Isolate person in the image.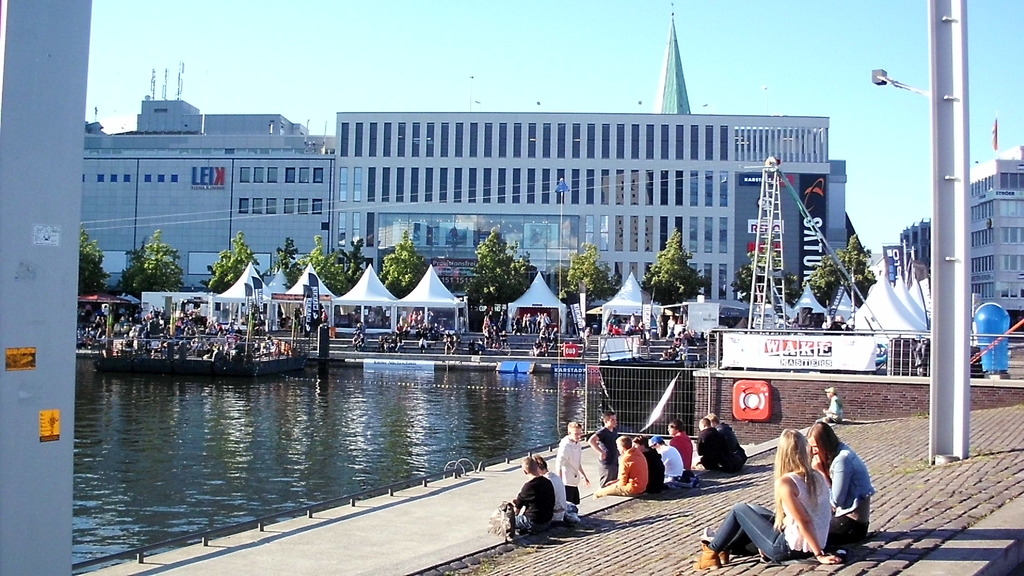
Isolated region: <region>803, 420, 880, 550</region>.
